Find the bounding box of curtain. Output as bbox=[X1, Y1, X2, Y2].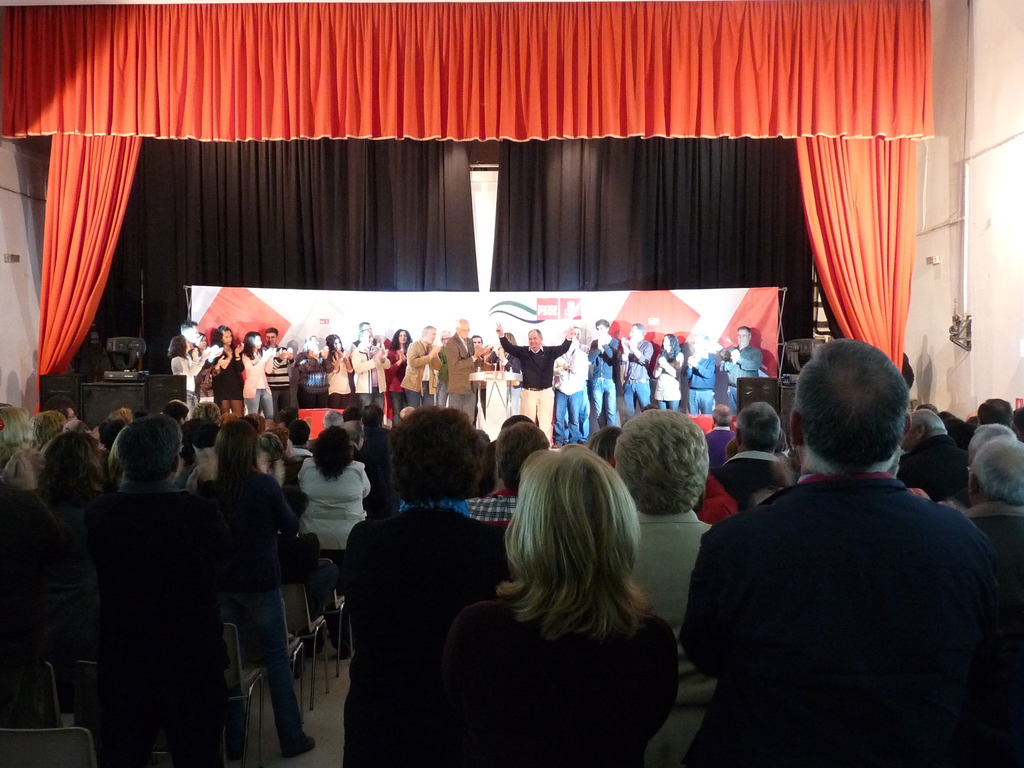
bbox=[0, 0, 935, 420].
